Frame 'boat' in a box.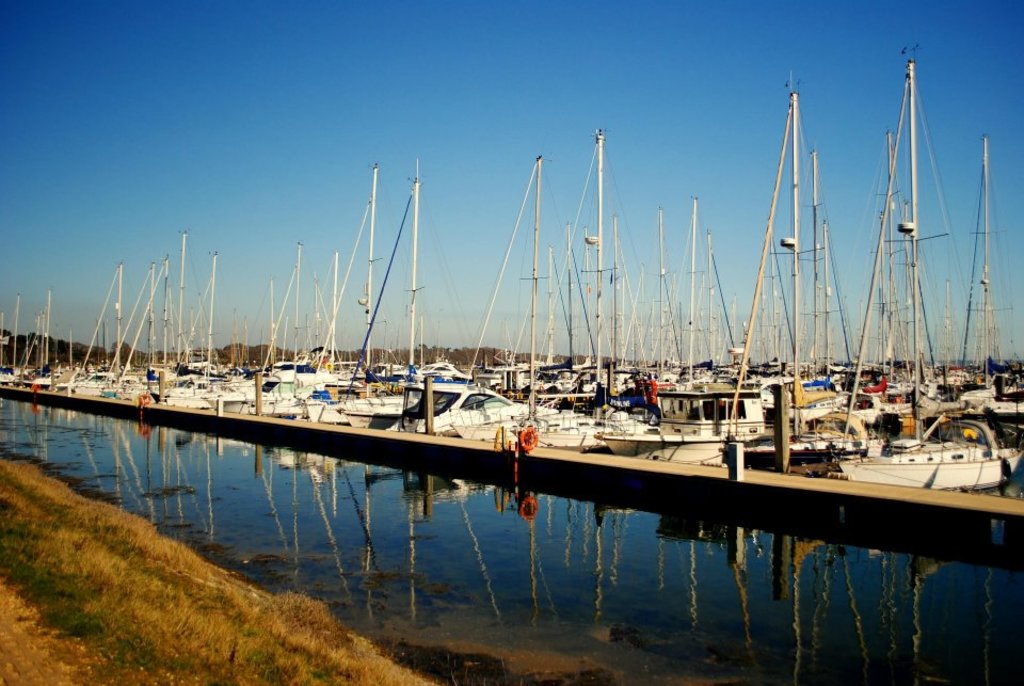
pyautogui.locateOnScreen(598, 198, 775, 466).
